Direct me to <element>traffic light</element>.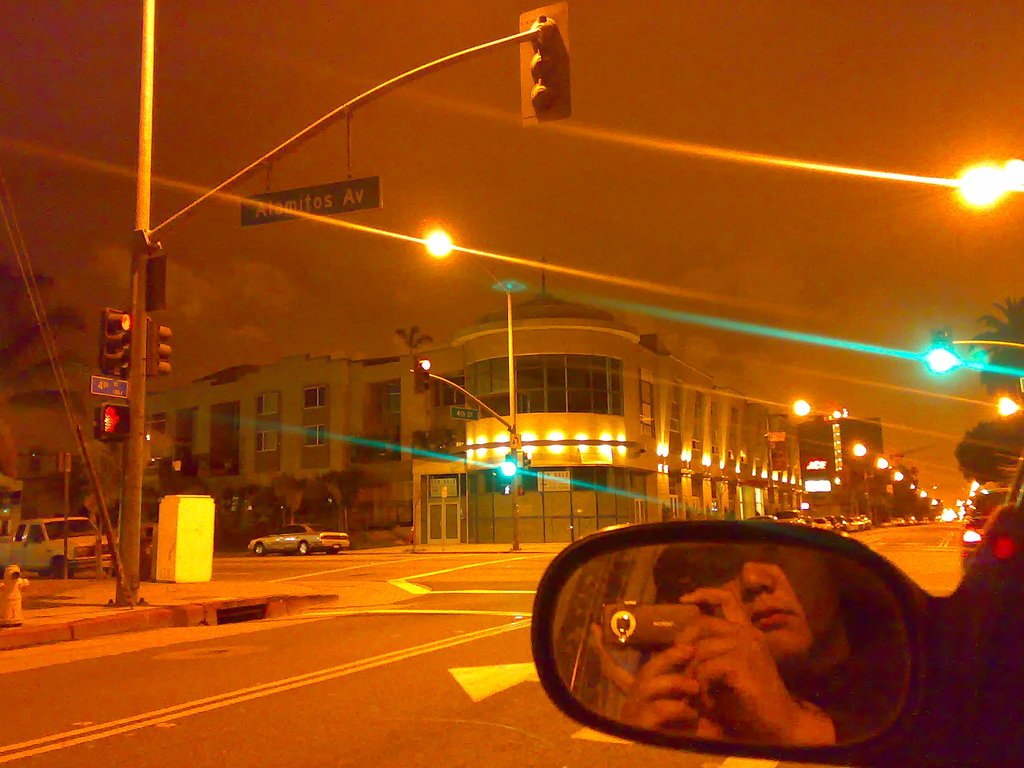
Direction: crop(148, 318, 173, 379).
